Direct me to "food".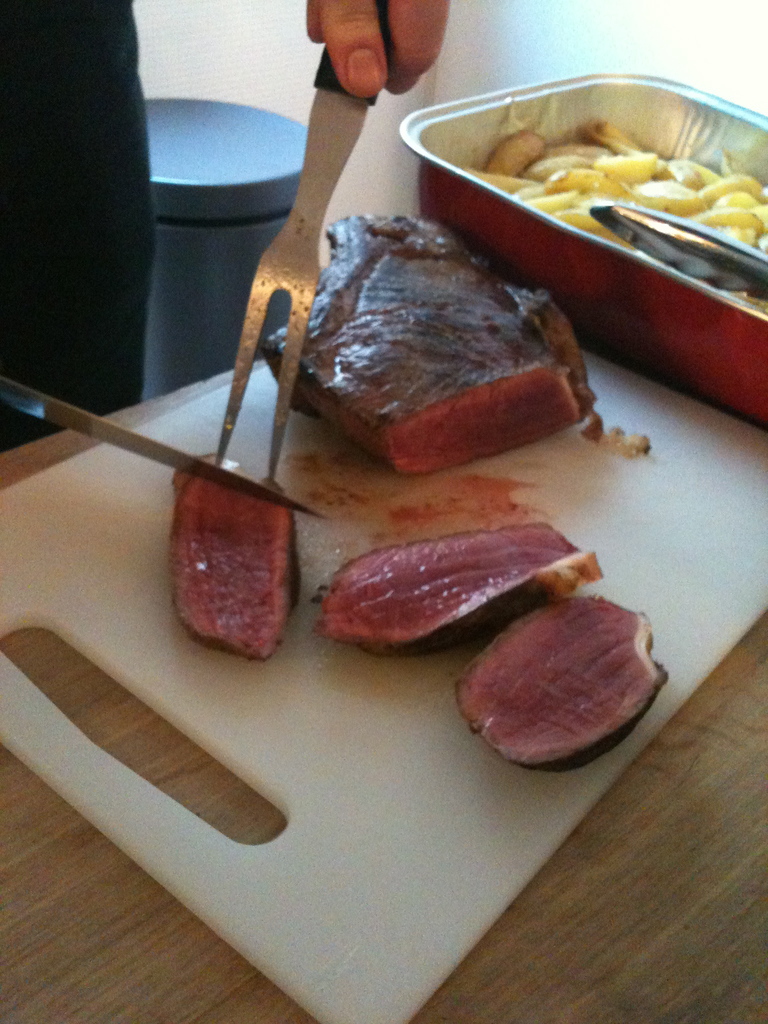
Direction: x1=177, y1=469, x2=298, y2=659.
